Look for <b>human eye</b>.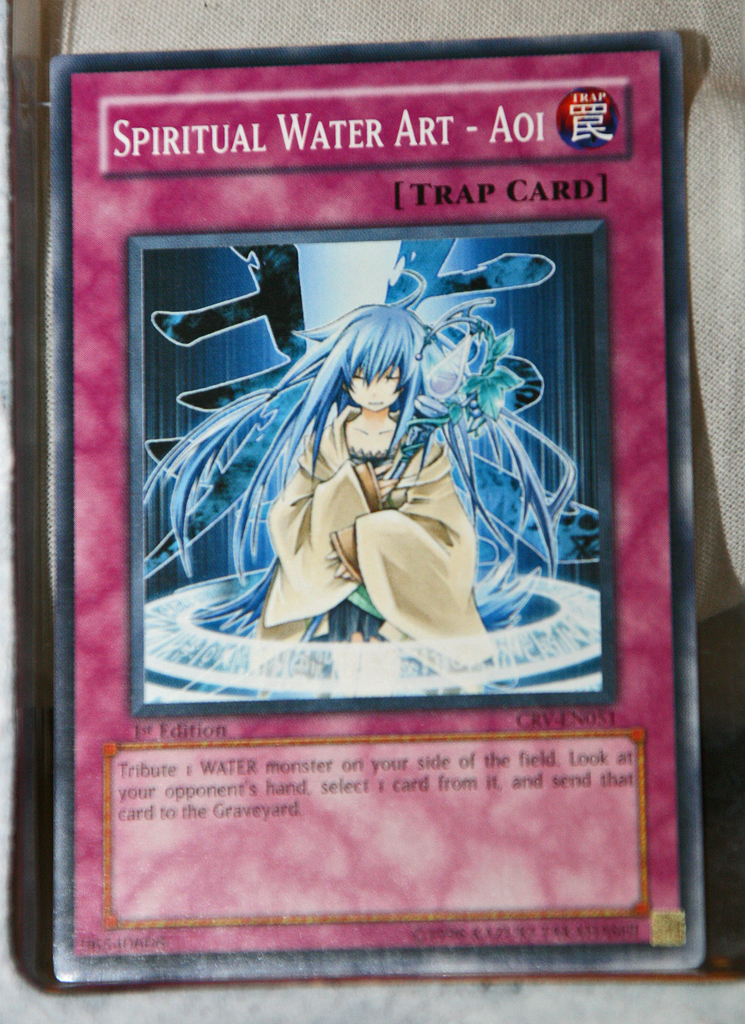
Found: {"left": 351, "top": 372, "right": 360, "bottom": 381}.
